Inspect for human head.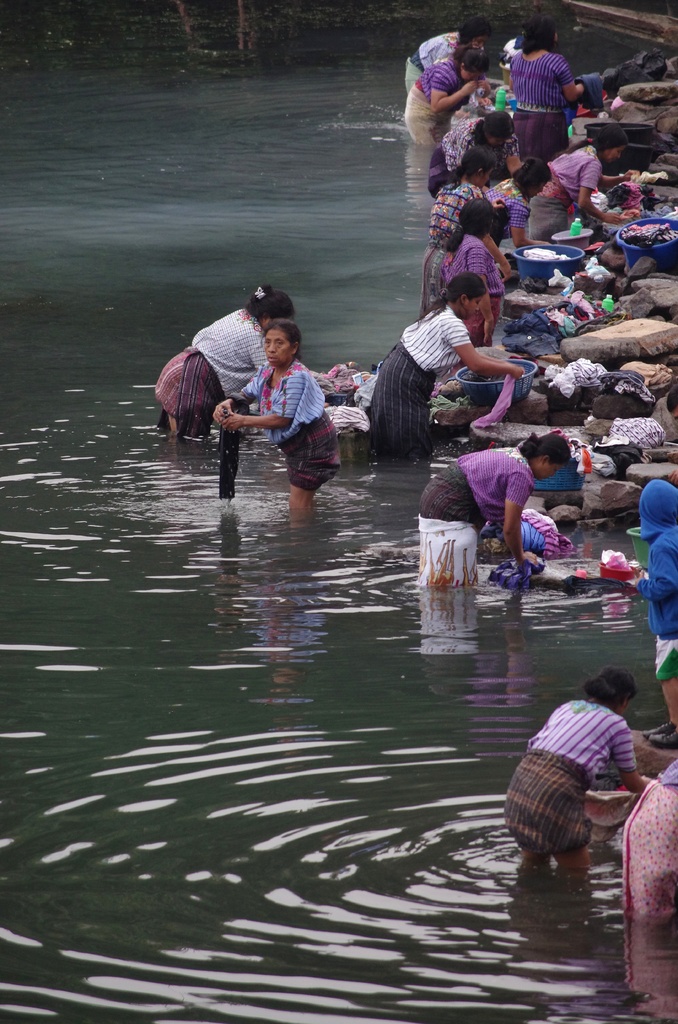
Inspection: crop(459, 196, 496, 243).
